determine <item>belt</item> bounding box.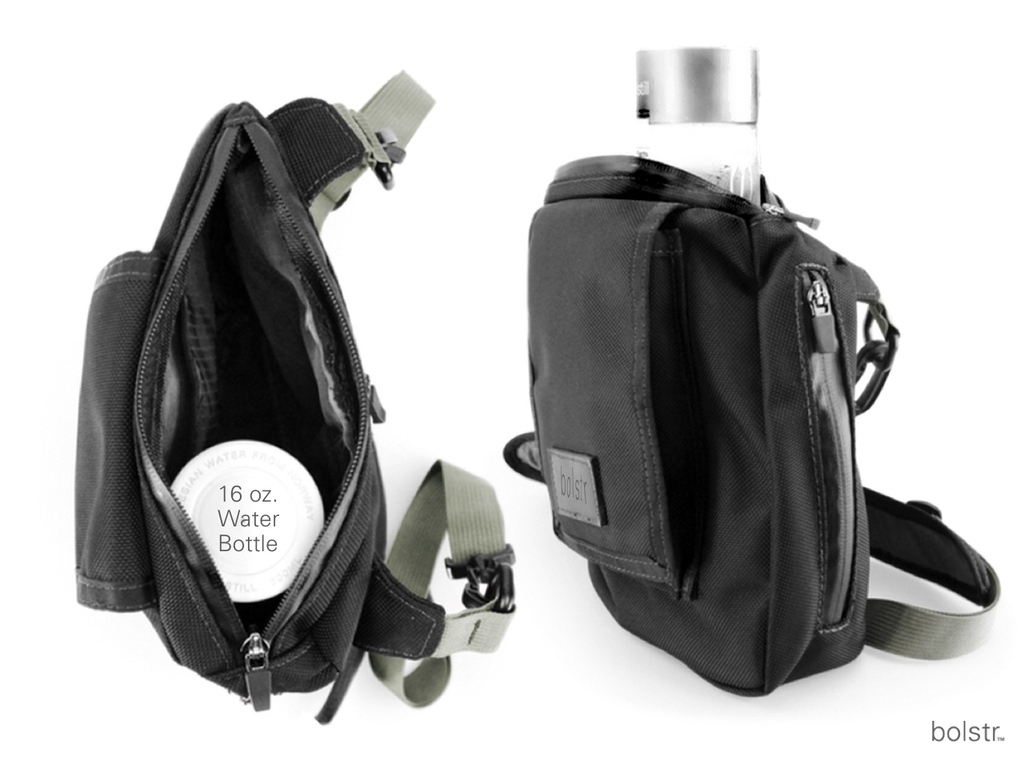
Determined: bbox(862, 478, 998, 656).
